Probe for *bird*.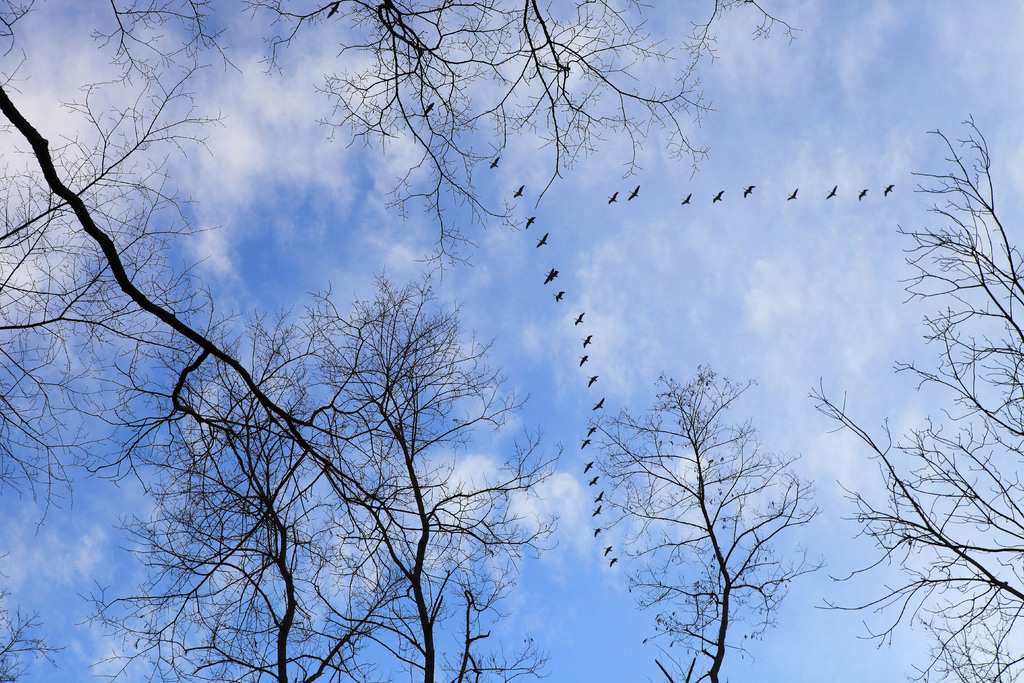
Probe result: locate(677, 194, 691, 208).
